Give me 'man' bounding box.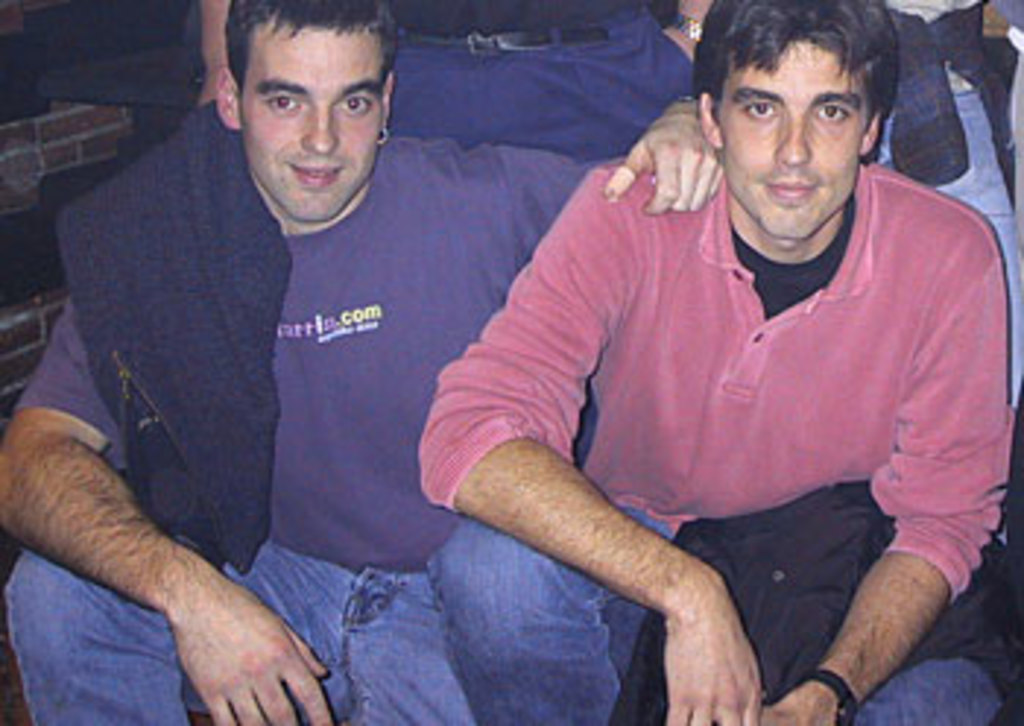
Rect(0, 0, 731, 723).
